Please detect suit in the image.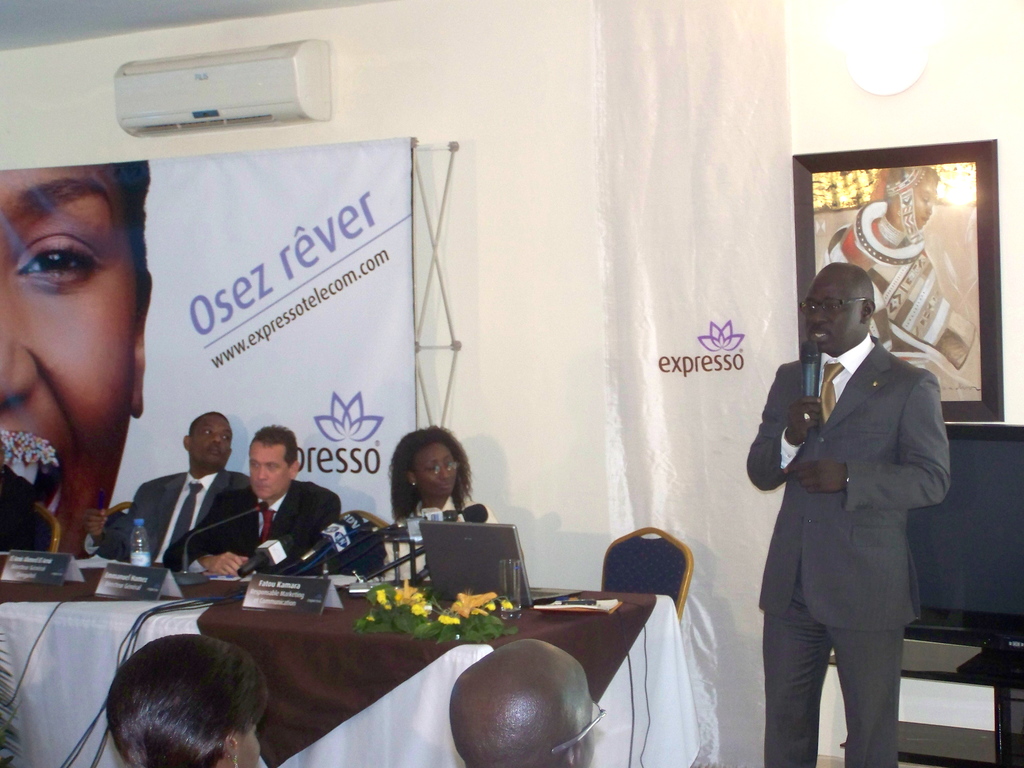
{"x1": 739, "y1": 260, "x2": 960, "y2": 767}.
